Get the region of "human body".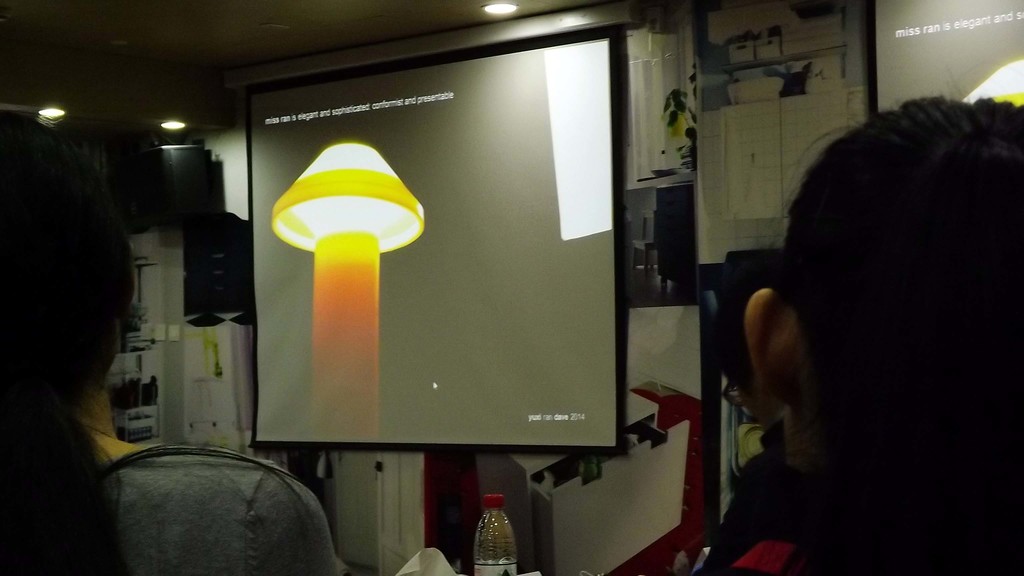
l=7, t=103, r=141, b=575.
